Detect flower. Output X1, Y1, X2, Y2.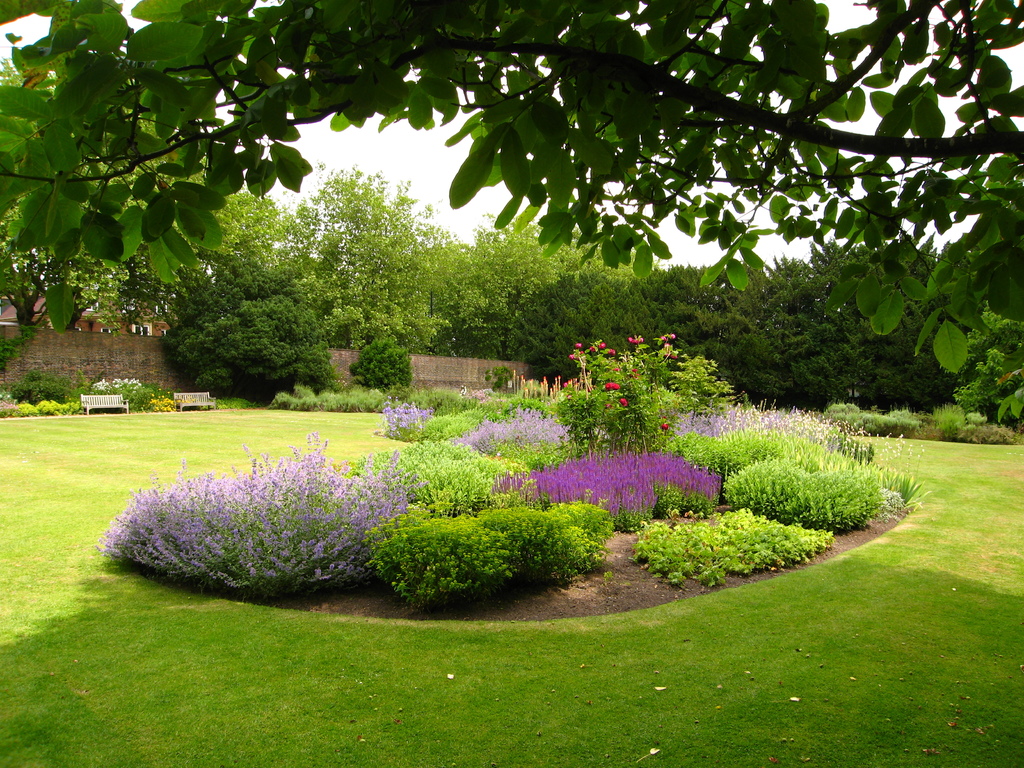
618, 396, 631, 406.
